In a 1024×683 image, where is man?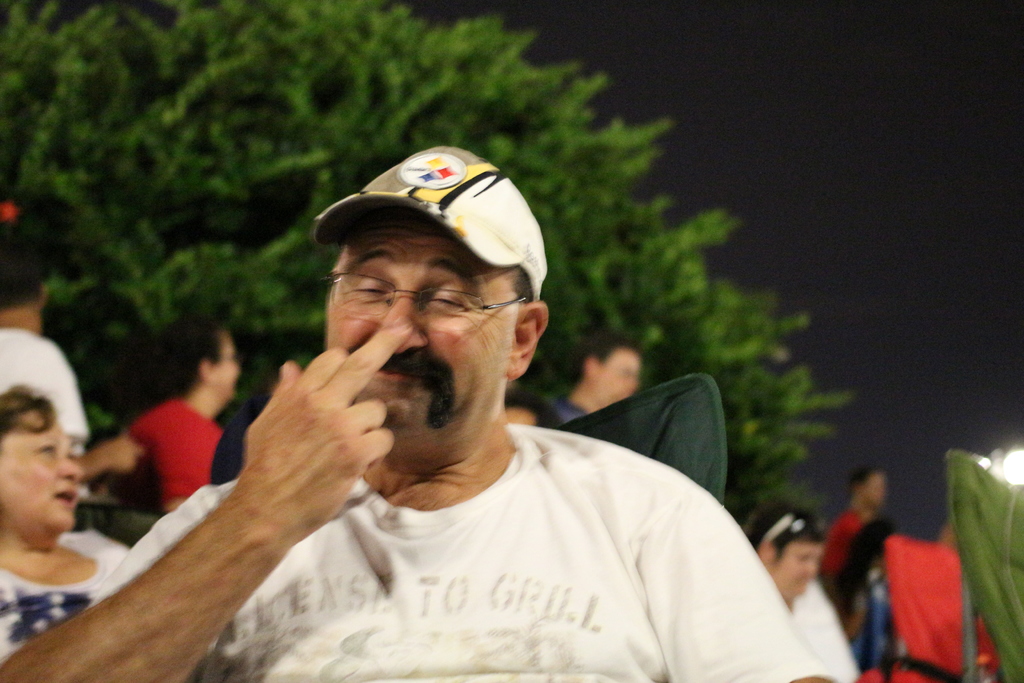
552:337:638:426.
